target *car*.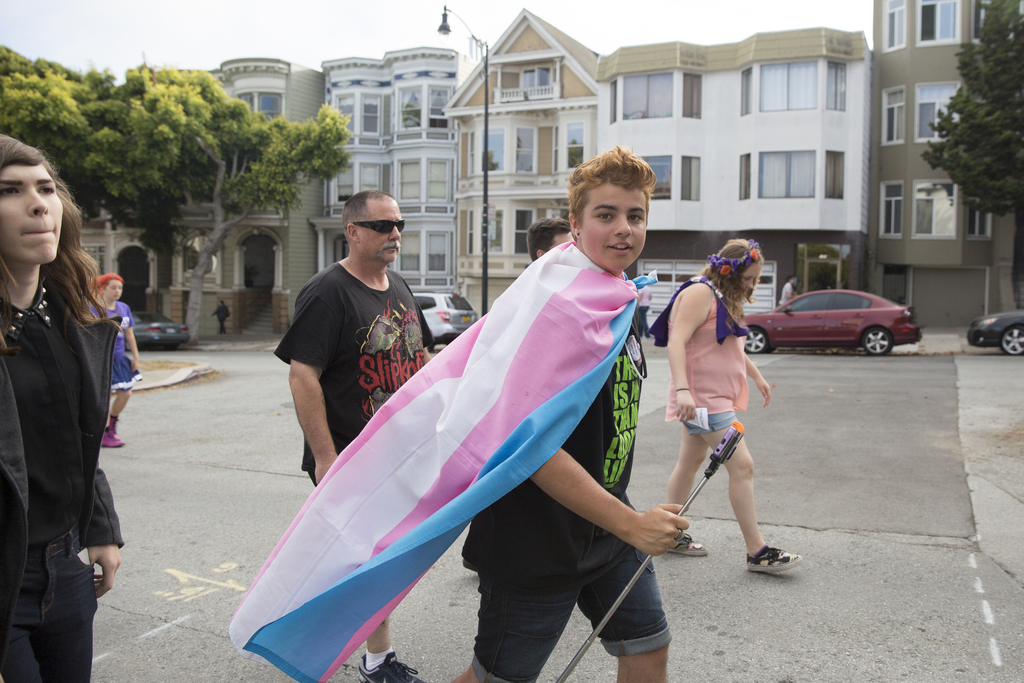
Target region: {"x1": 129, "y1": 308, "x2": 193, "y2": 352}.
